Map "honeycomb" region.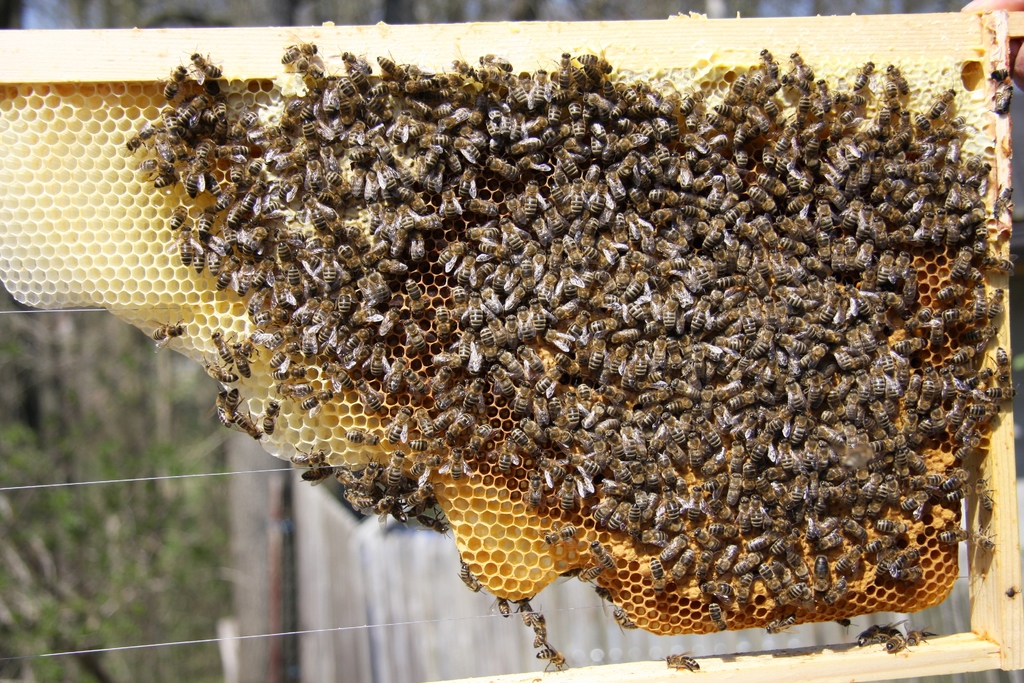
Mapped to pyautogui.locateOnScreen(0, 65, 990, 638).
